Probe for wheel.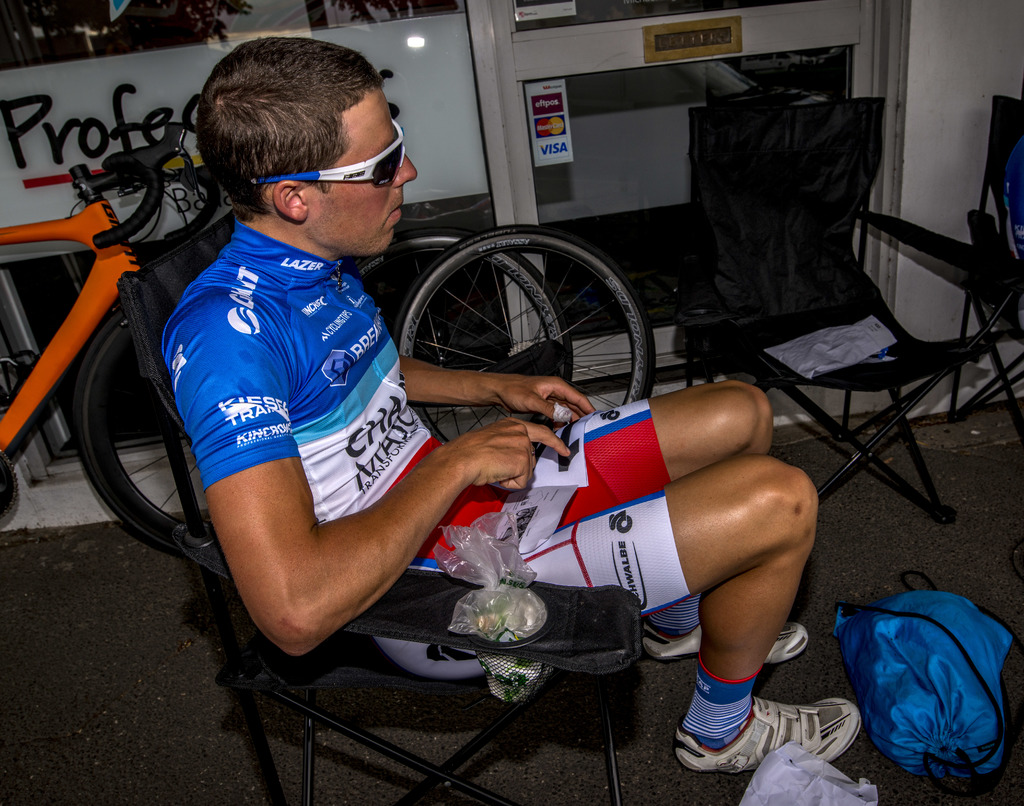
Probe result: rect(69, 291, 237, 552).
